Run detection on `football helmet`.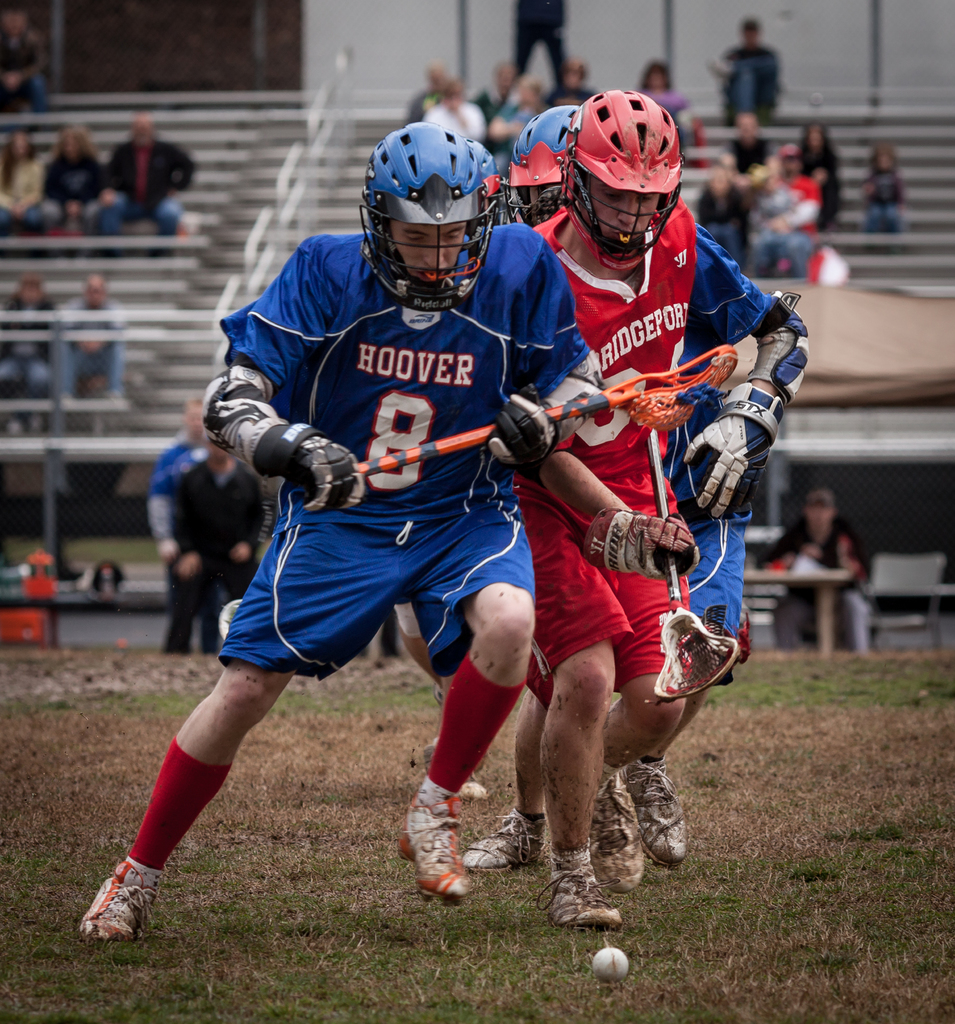
Result: bbox=(536, 81, 702, 249).
